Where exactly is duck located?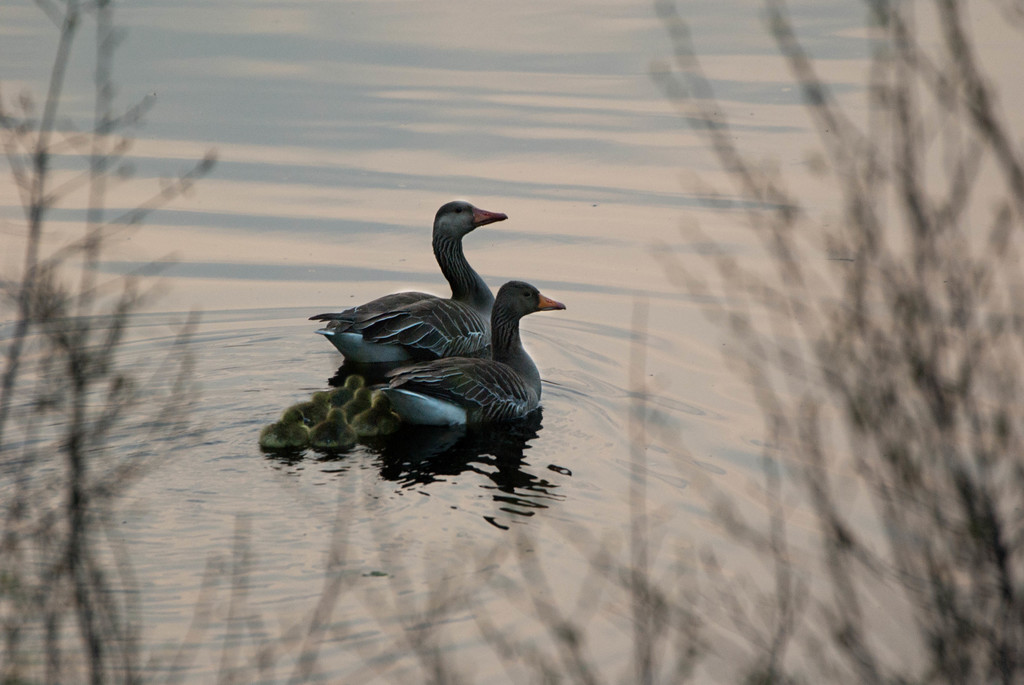
Its bounding box is bbox(378, 276, 569, 429).
